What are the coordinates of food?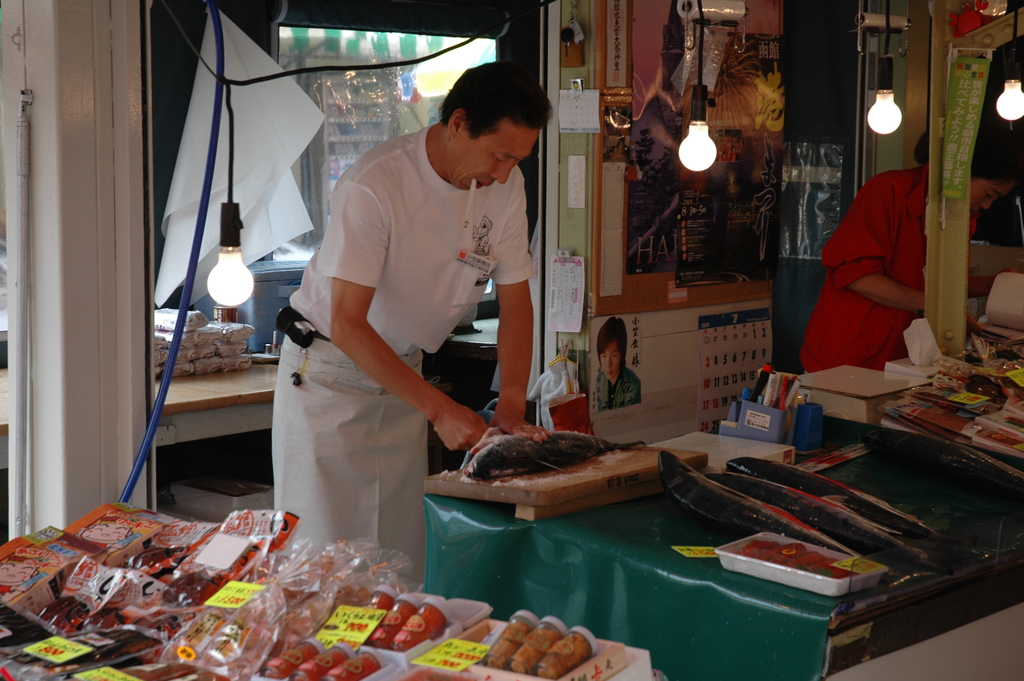
bbox(459, 425, 638, 482).
